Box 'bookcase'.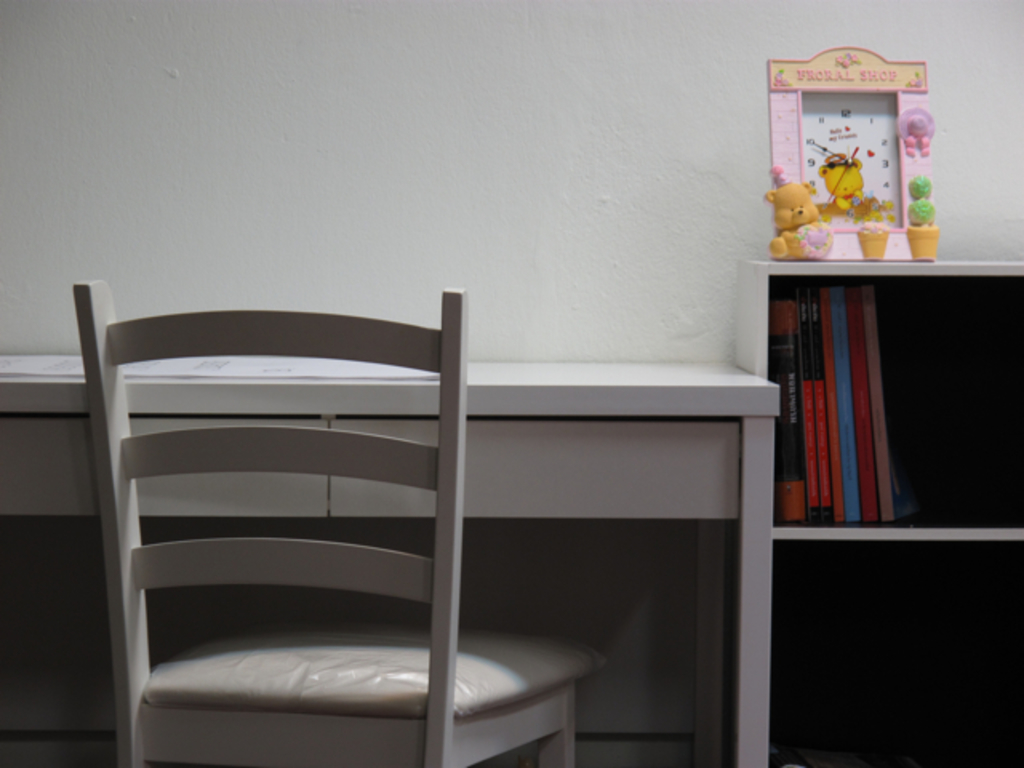
(736, 262, 1022, 539).
